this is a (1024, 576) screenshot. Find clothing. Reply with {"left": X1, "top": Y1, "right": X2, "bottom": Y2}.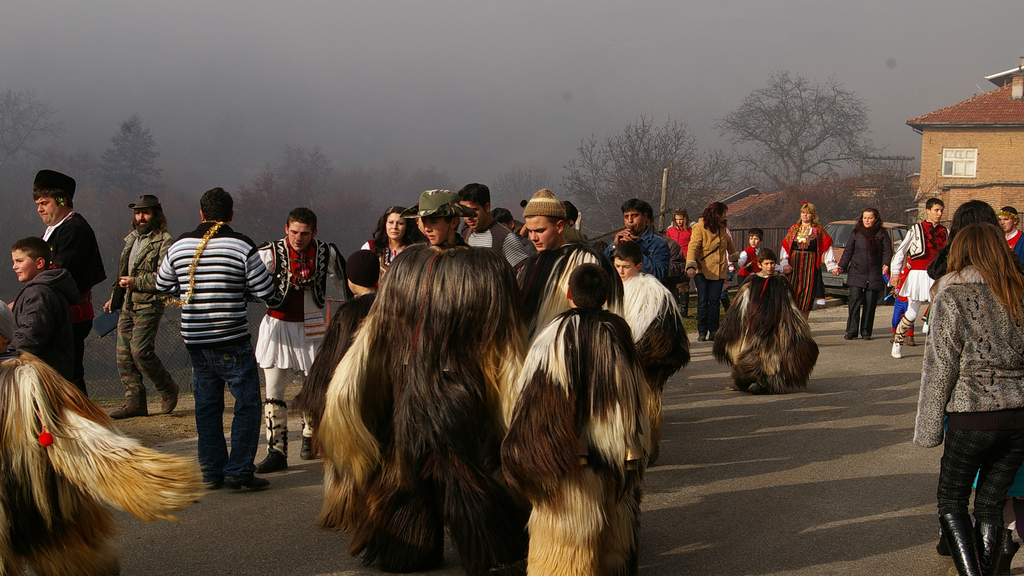
{"left": 358, "top": 241, "right": 402, "bottom": 272}.
